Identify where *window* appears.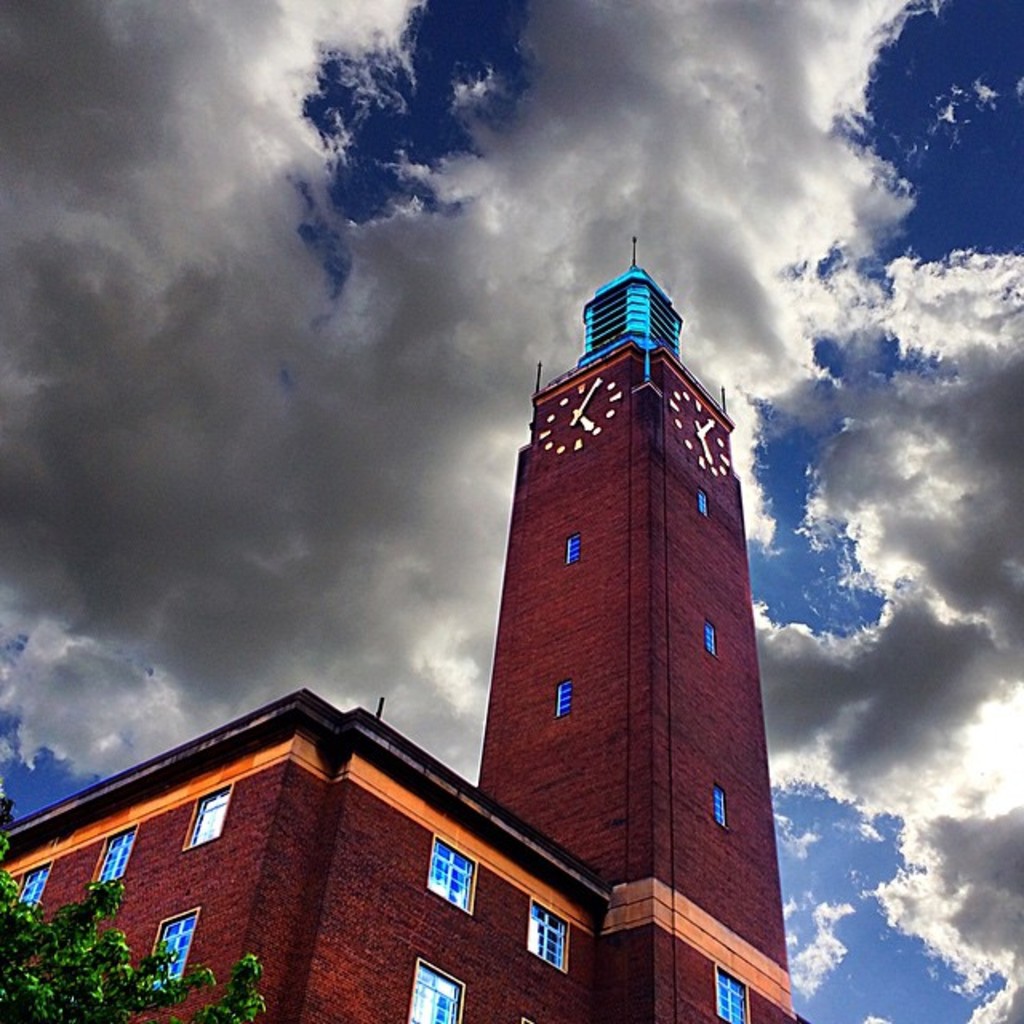
Appears at [709,965,749,1022].
